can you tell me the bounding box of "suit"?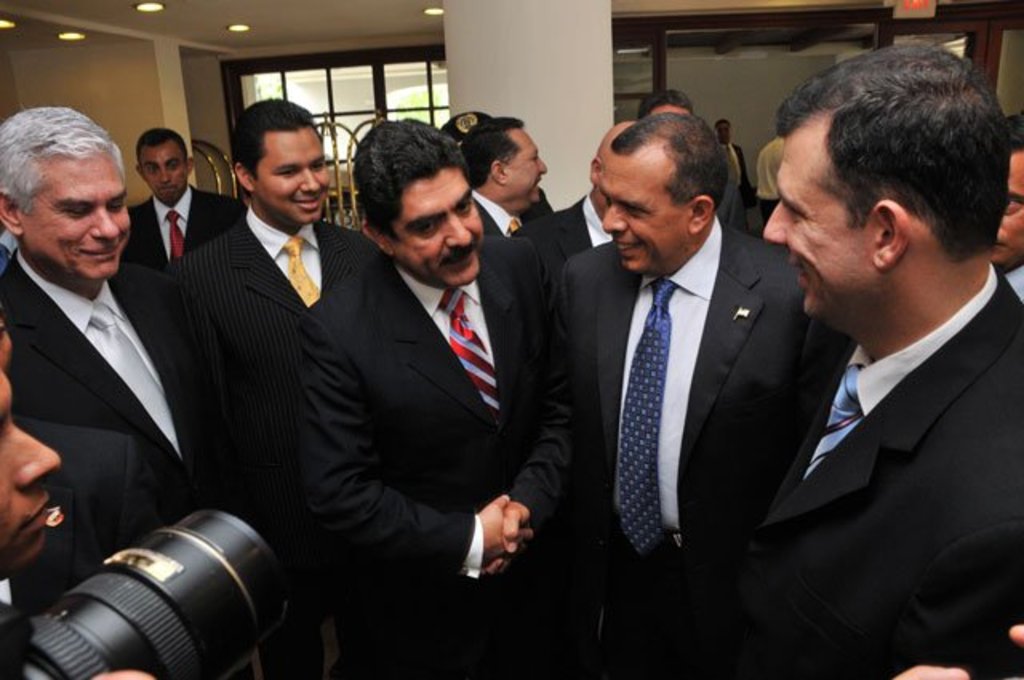
285, 248, 582, 678.
